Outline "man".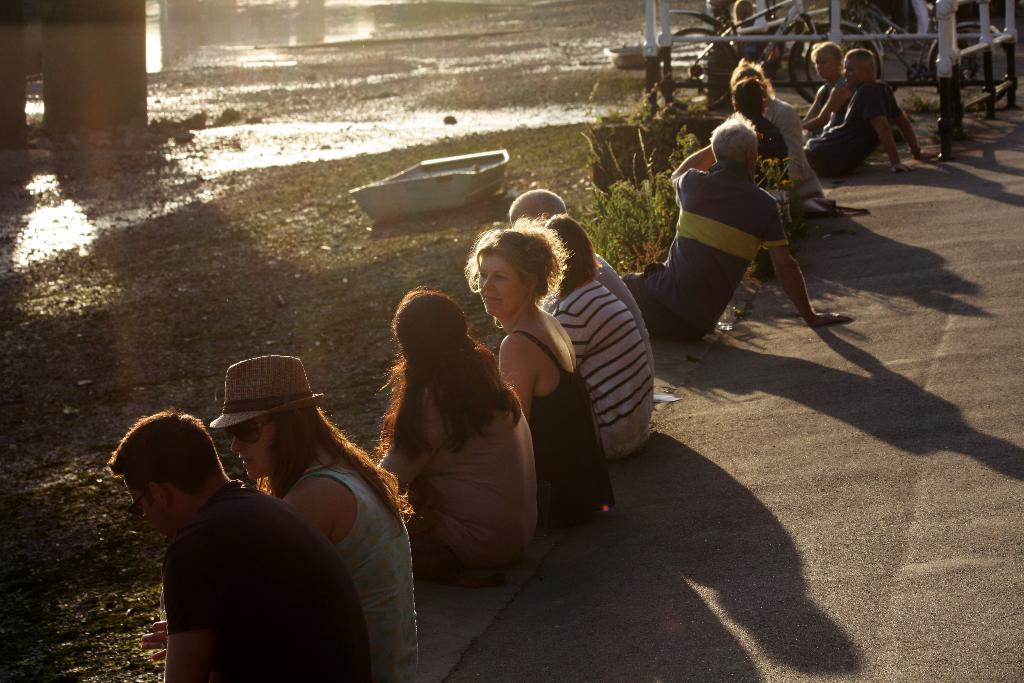
Outline: [left=503, top=189, right=664, bottom=379].
